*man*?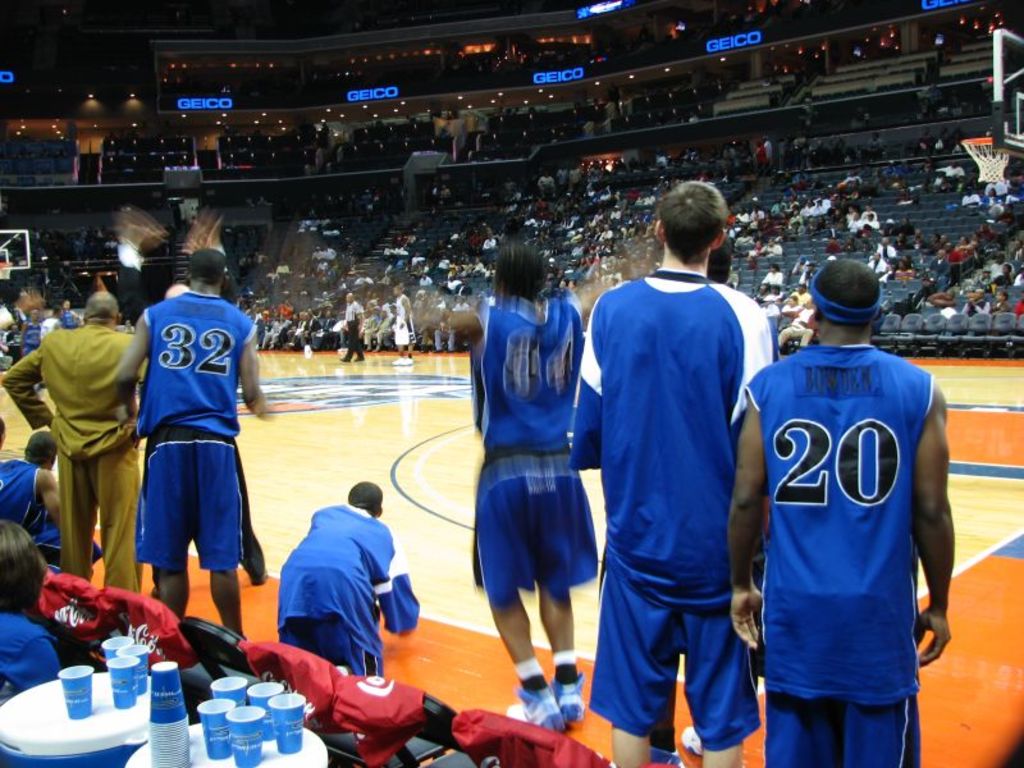
577/165/781/767
